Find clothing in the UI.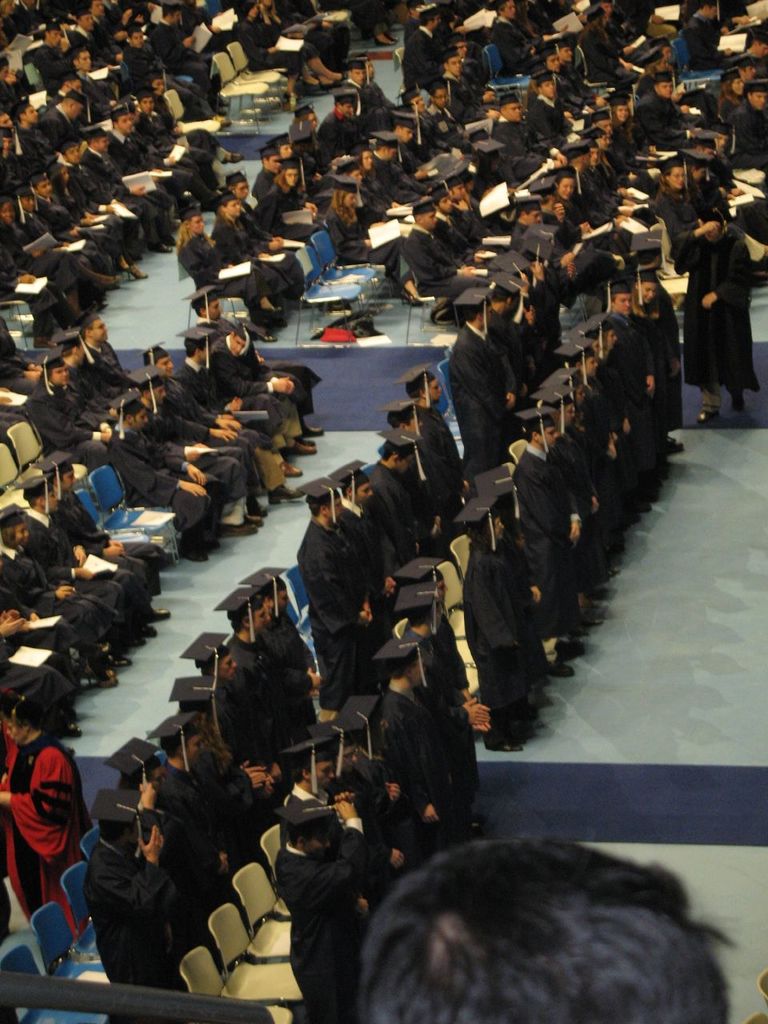
UI element at box(213, 223, 301, 292).
